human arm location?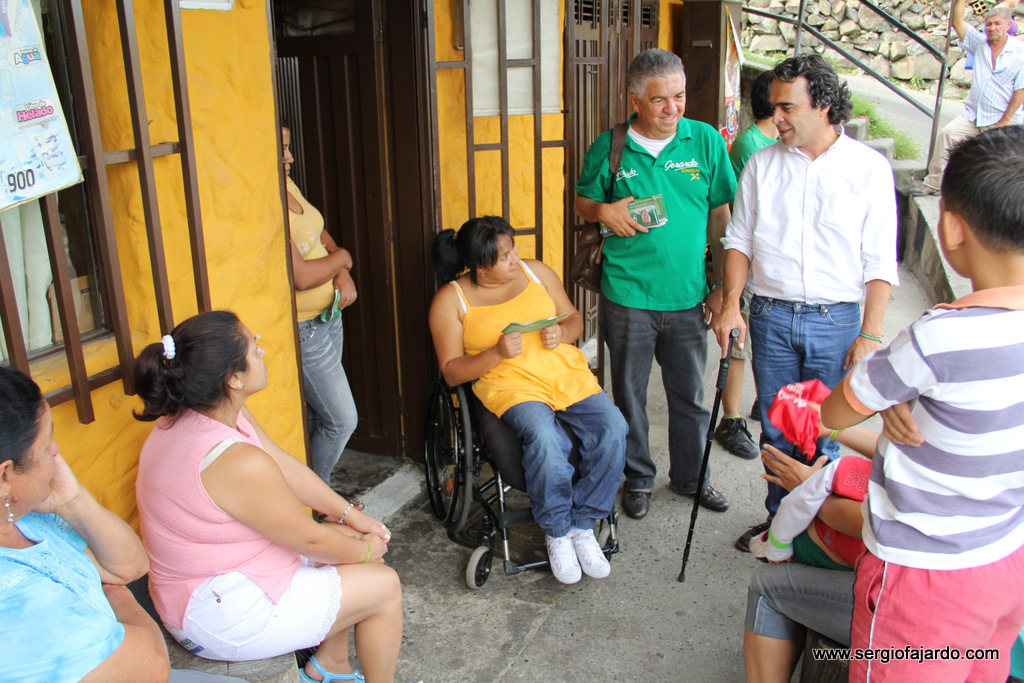
[x1=876, y1=385, x2=929, y2=446]
